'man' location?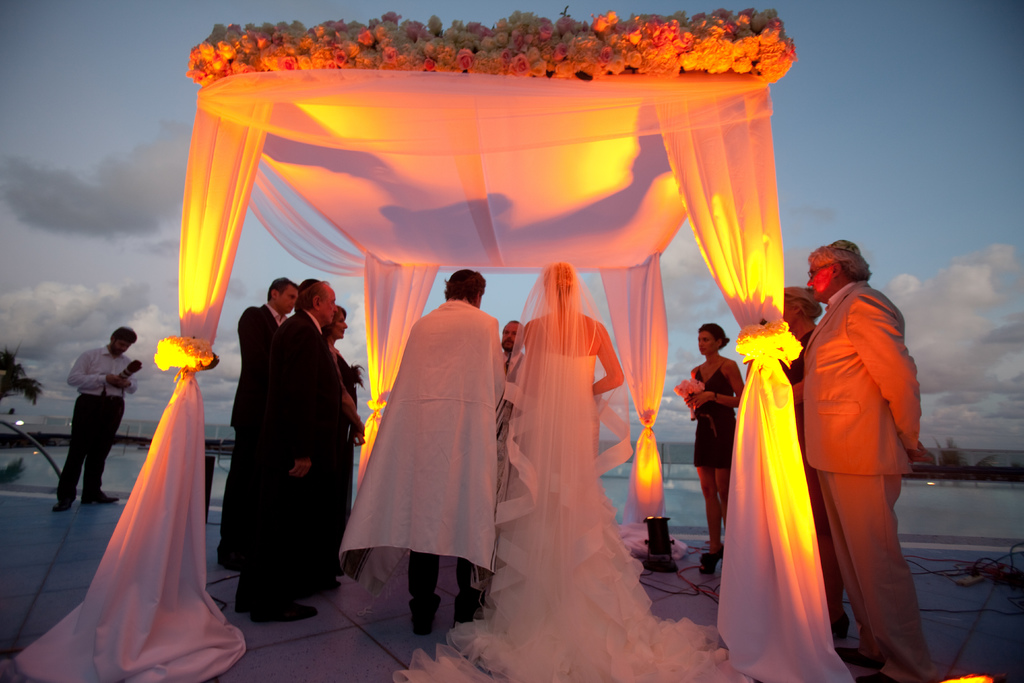
locate(232, 277, 319, 609)
